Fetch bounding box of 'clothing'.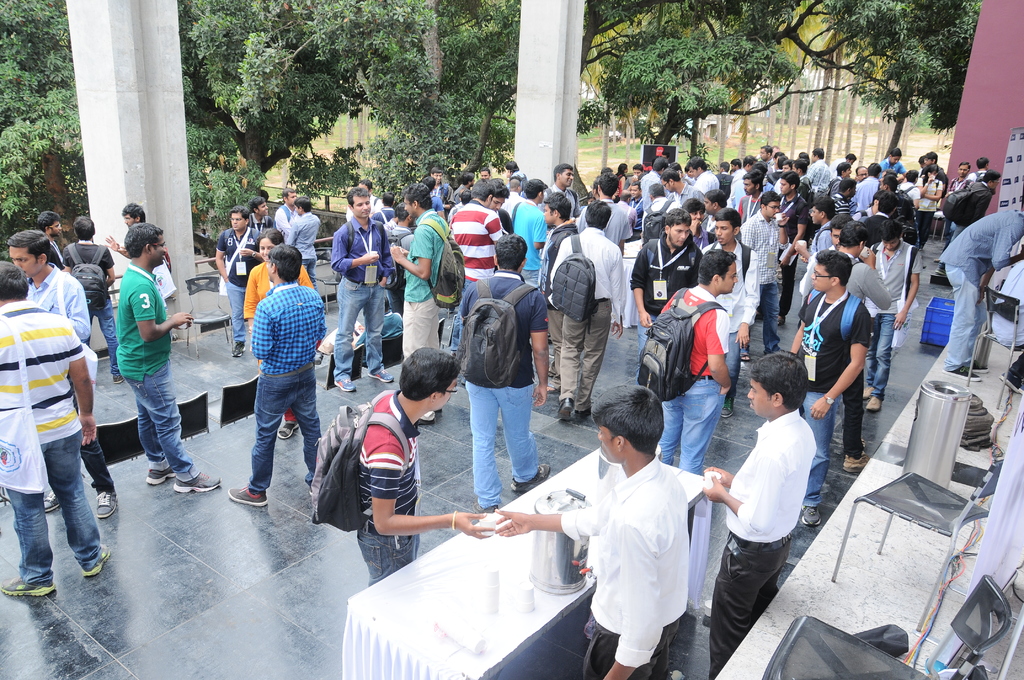
Bbox: x1=433 y1=180 x2=450 y2=210.
